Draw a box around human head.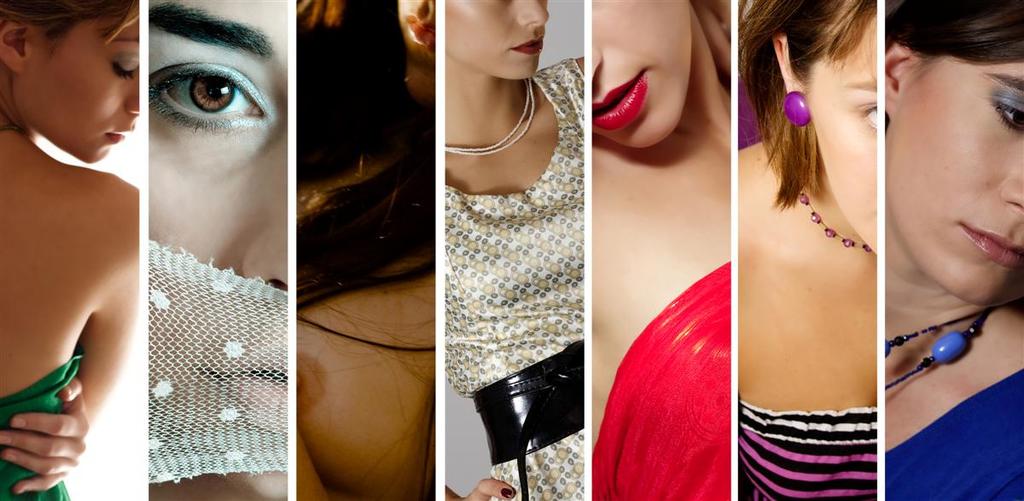
box(397, 0, 434, 65).
